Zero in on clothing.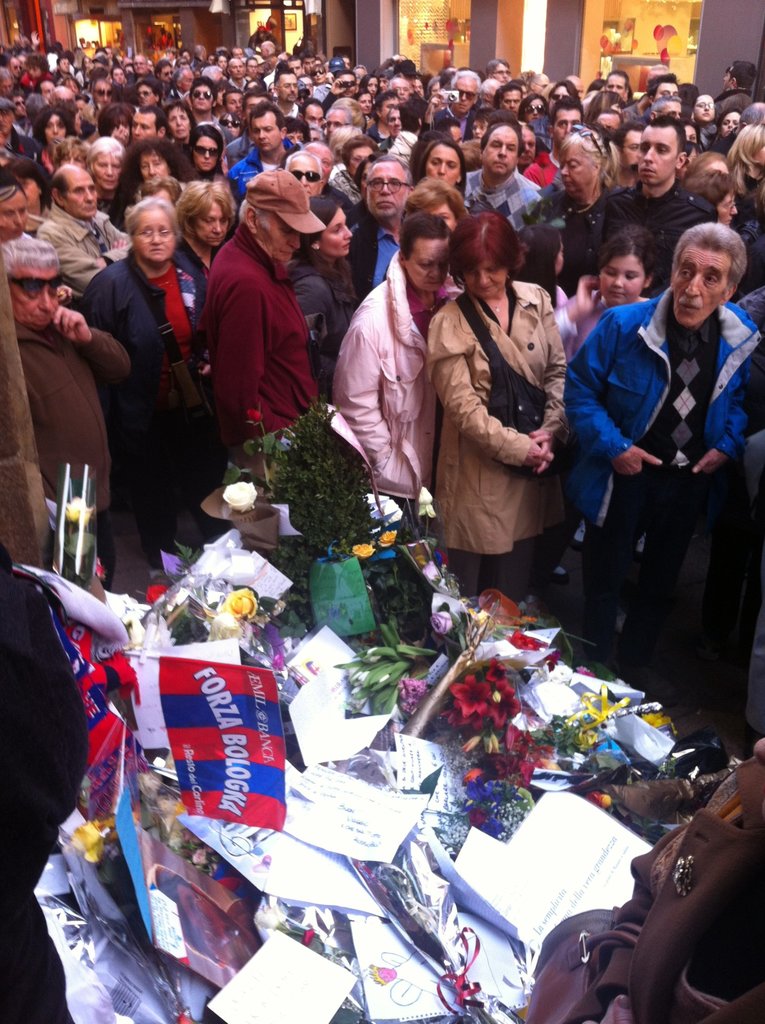
Zeroed in: {"x1": 556, "y1": 276, "x2": 764, "y2": 675}.
